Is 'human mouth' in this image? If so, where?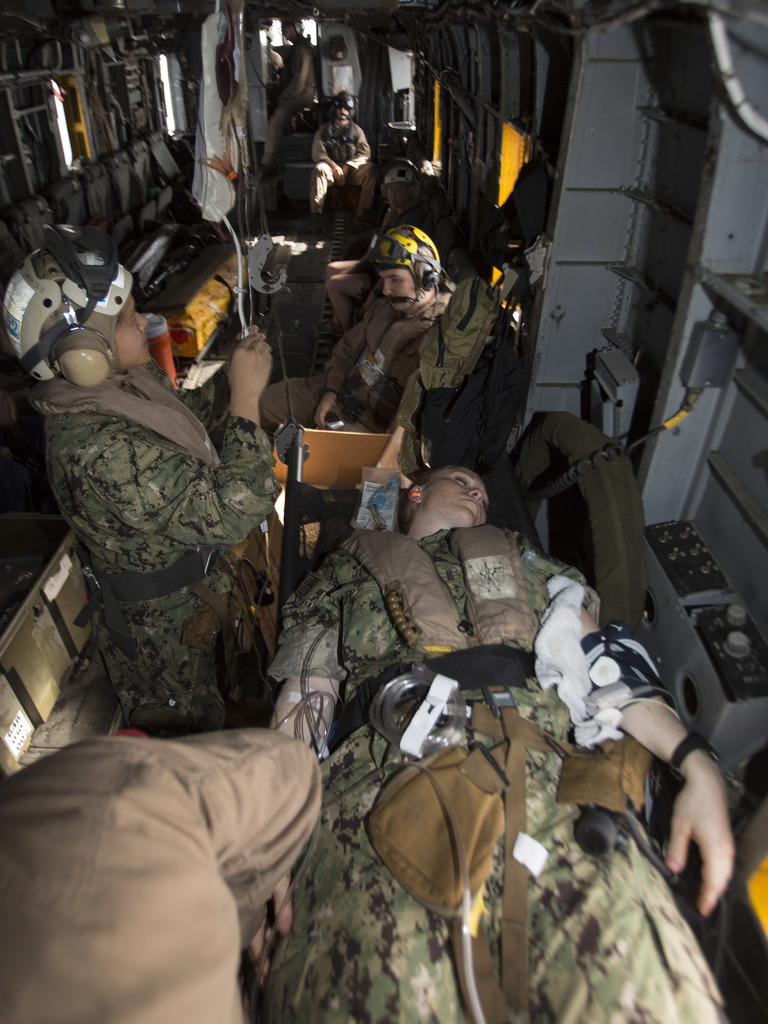
Yes, at 466/499/490/515.
